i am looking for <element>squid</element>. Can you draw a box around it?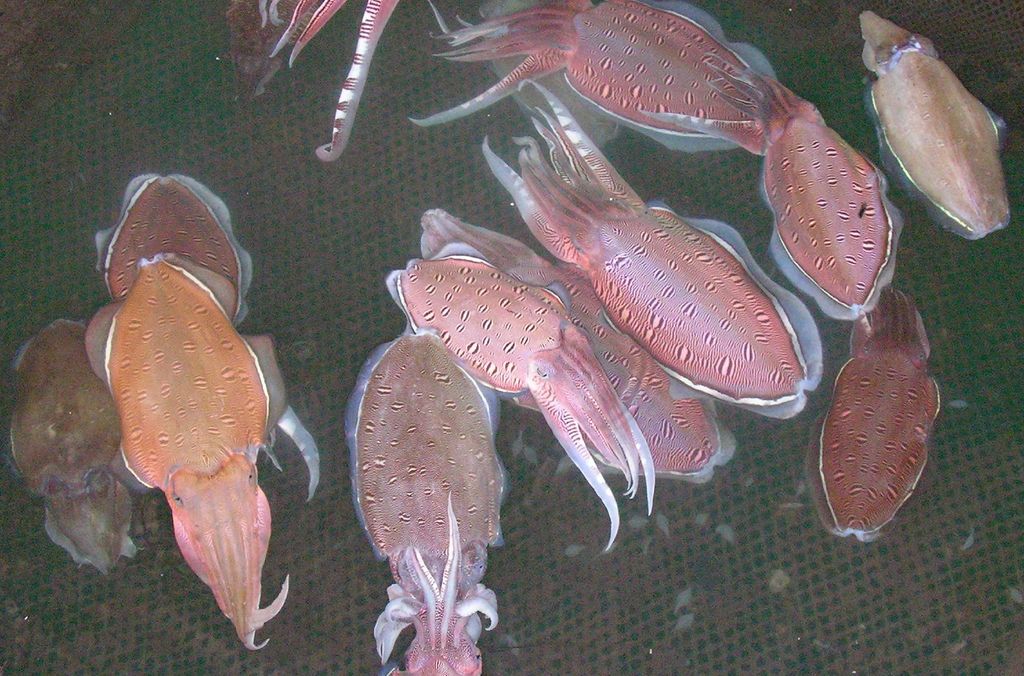
Sure, the bounding box is box=[804, 285, 945, 541].
